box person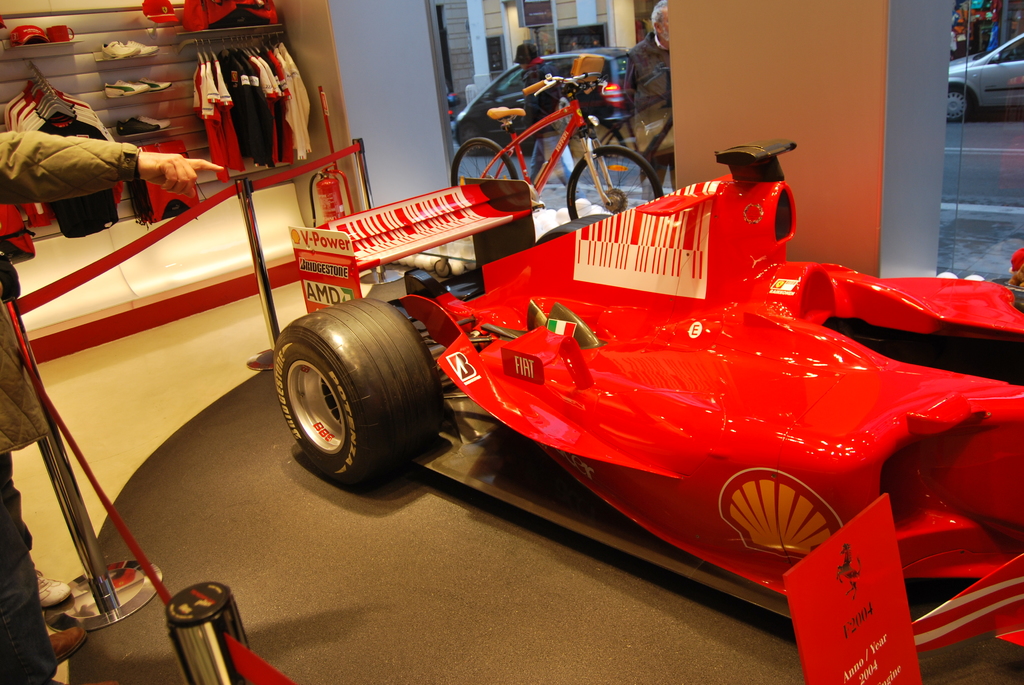
rect(513, 45, 580, 185)
